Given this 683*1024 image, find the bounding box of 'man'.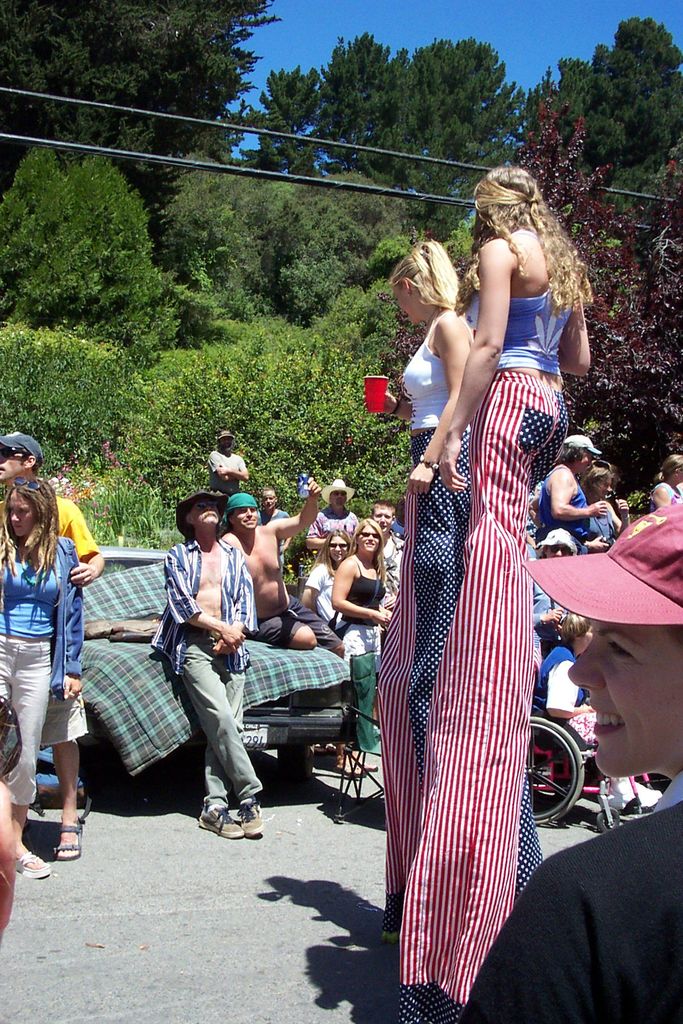
BBox(292, 464, 363, 552).
